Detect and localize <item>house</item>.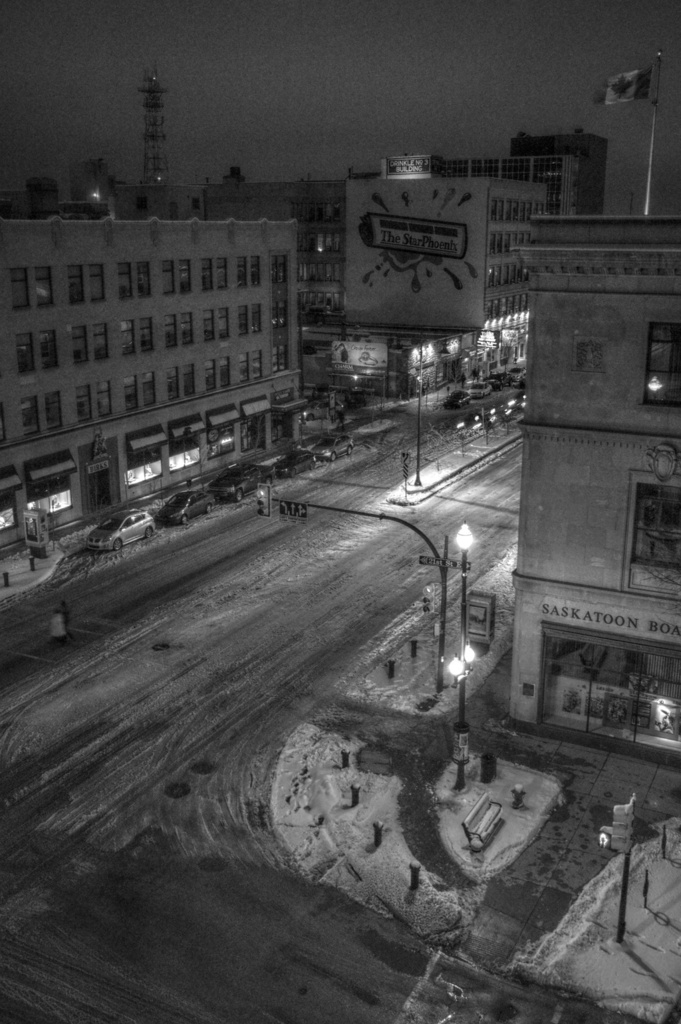
Localized at region(0, 202, 298, 549).
